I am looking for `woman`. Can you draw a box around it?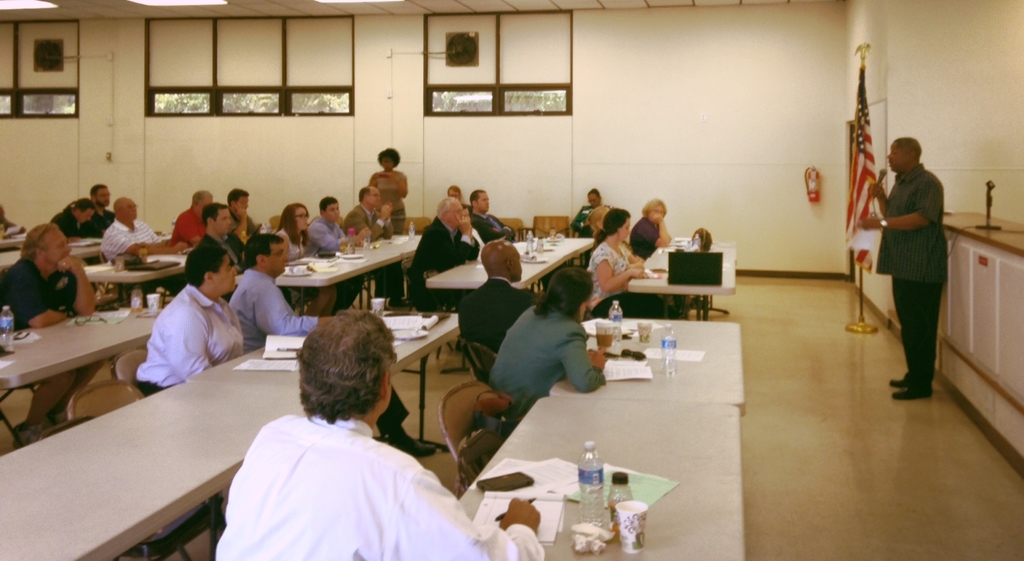
Sure, the bounding box is 274, 203, 341, 319.
